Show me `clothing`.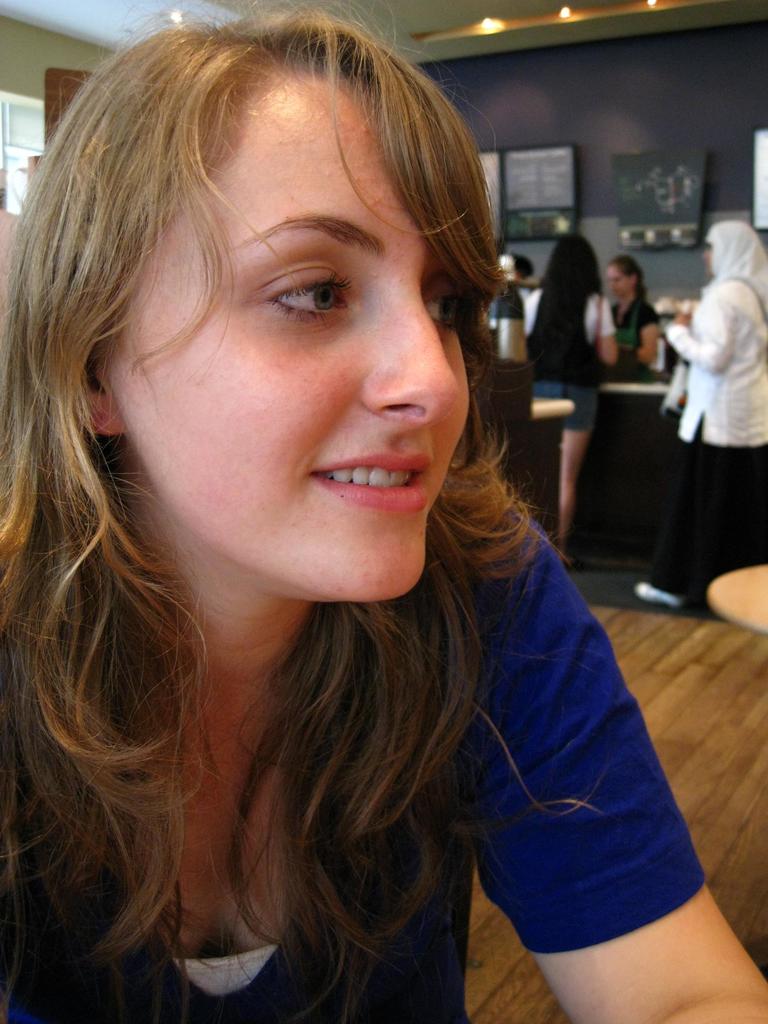
`clothing` is here: select_region(617, 271, 680, 369).
